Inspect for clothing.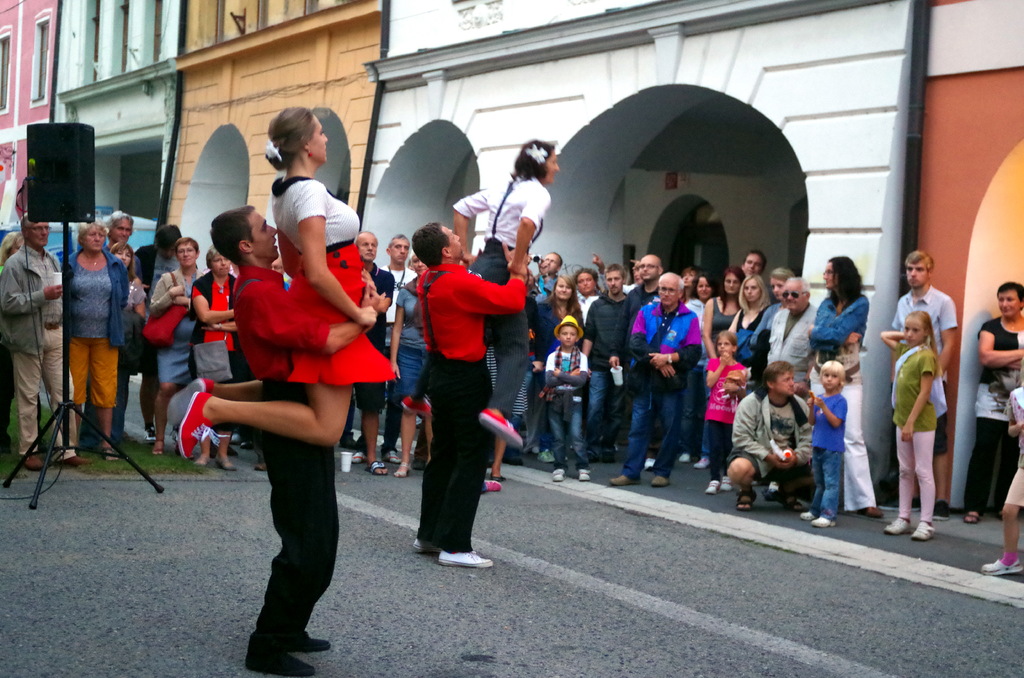
Inspection: {"left": 379, "top": 262, "right": 414, "bottom": 349}.
